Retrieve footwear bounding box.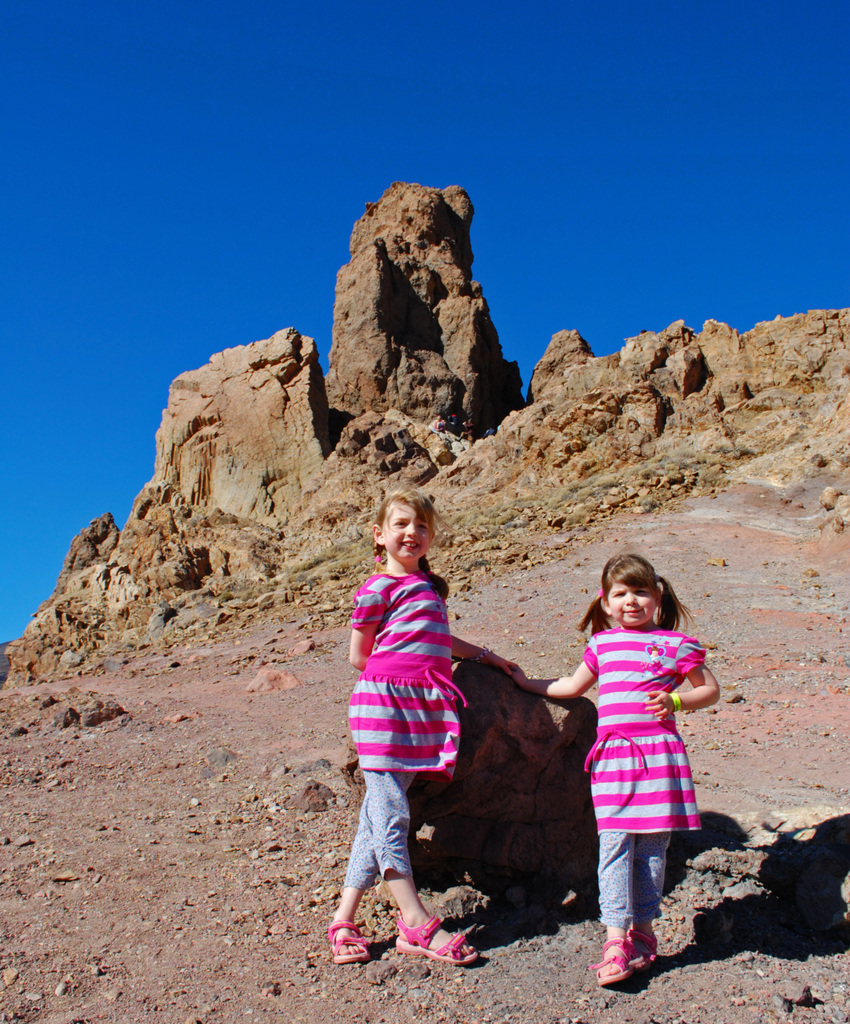
Bounding box: crop(586, 926, 635, 984).
